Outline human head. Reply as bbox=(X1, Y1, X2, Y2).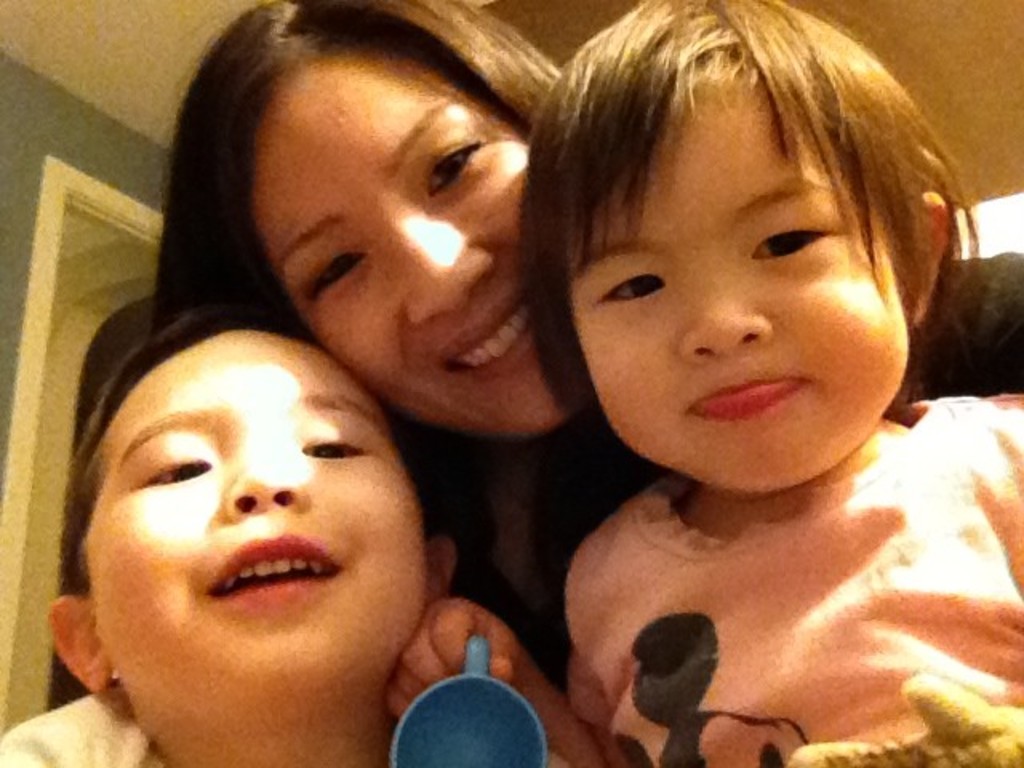
bbox=(530, 2, 946, 485).
